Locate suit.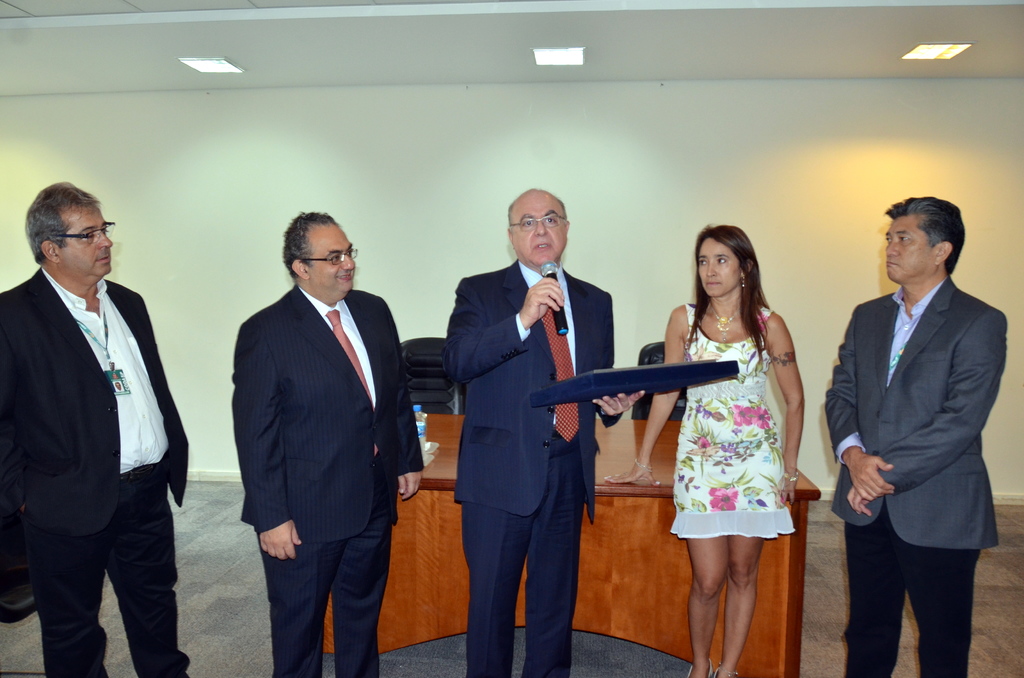
Bounding box: x1=440, y1=256, x2=615, y2=677.
